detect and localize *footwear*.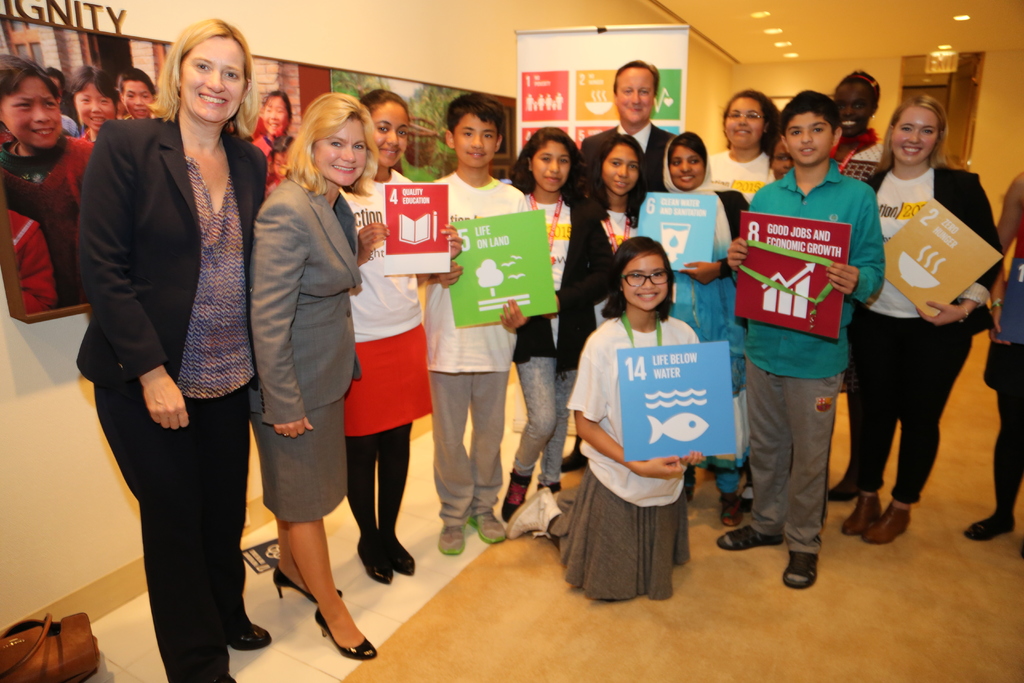
Localized at <region>381, 536, 417, 577</region>.
